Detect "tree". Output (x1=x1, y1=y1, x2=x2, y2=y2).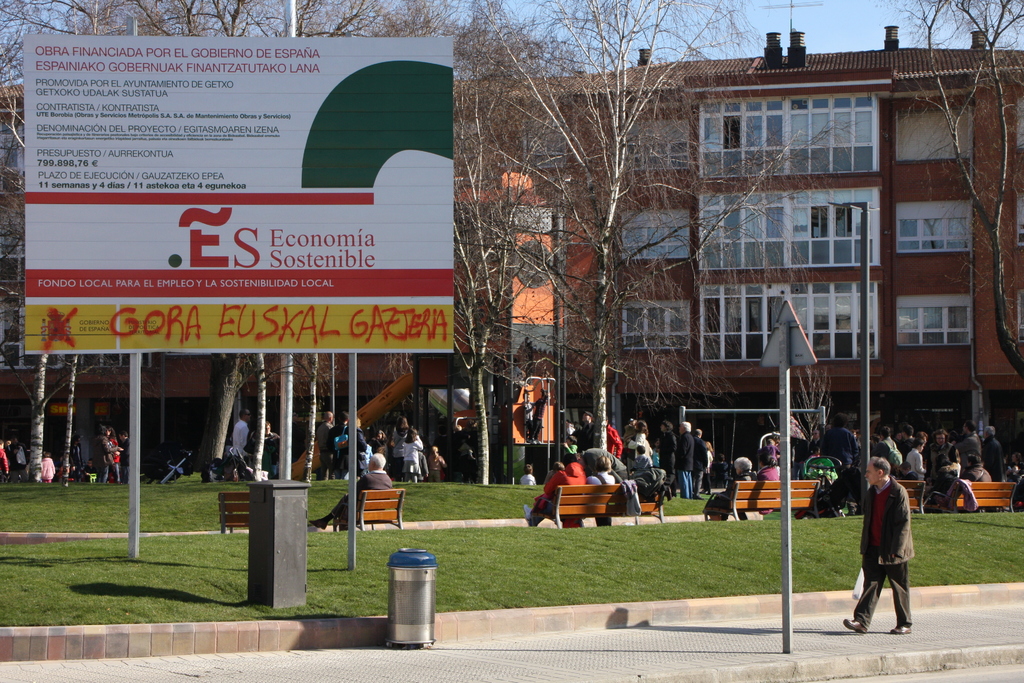
(x1=480, y1=42, x2=924, y2=438).
